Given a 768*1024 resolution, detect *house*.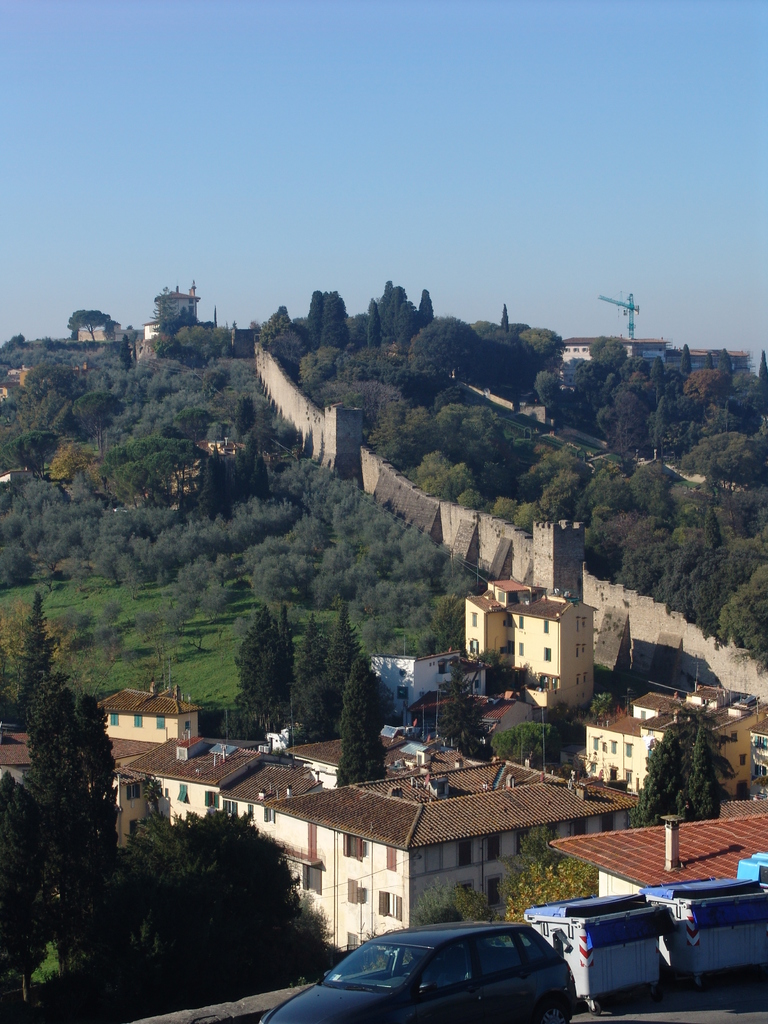
(458, 572, 538, 659).
